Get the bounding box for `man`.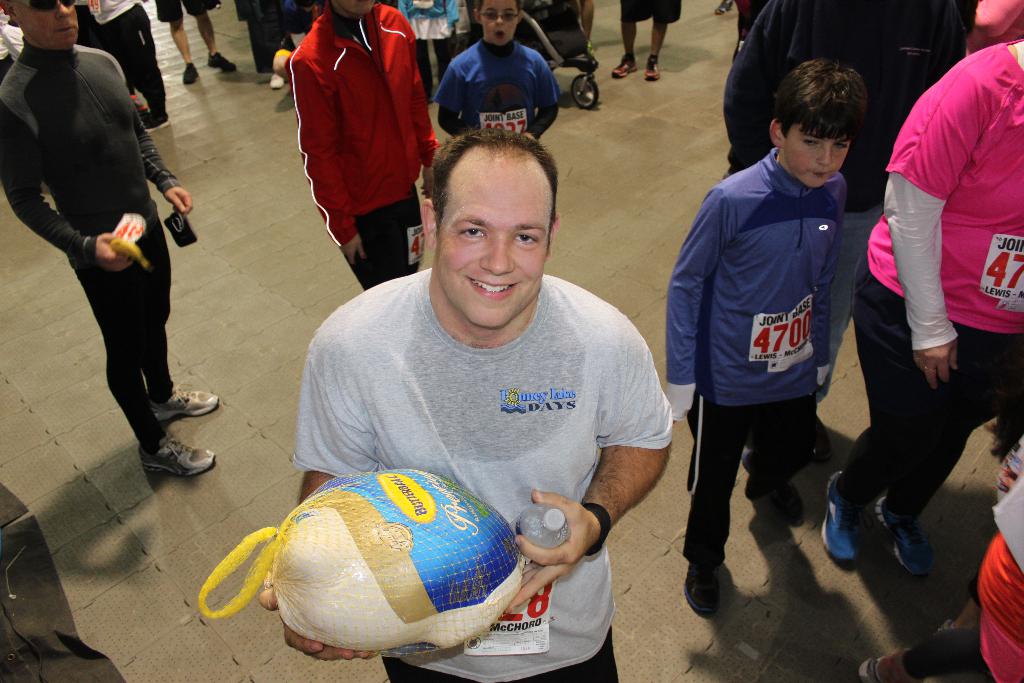
{"x1": 90, "y1": 0, "x2": 176, "y2": 131}.
